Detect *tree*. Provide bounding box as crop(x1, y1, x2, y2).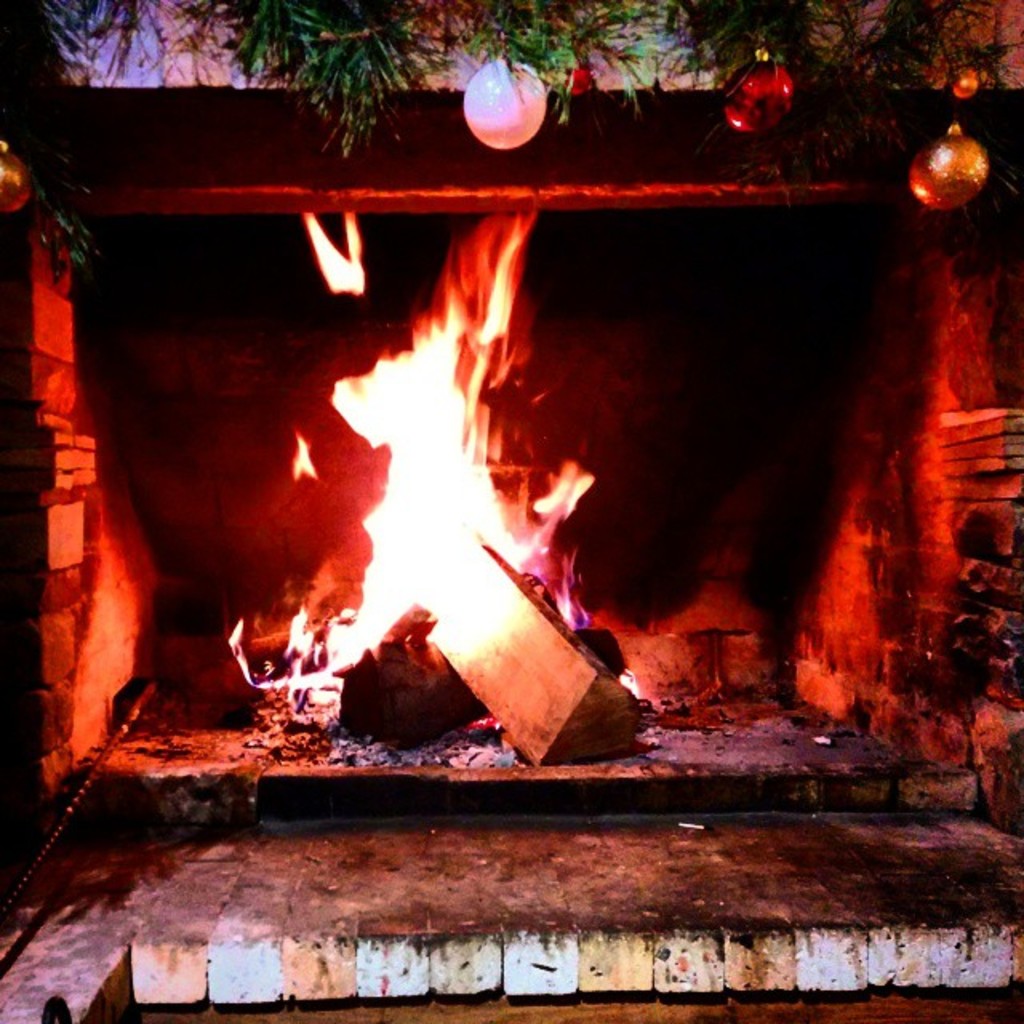
crop(0, 0, 1022, 282).
